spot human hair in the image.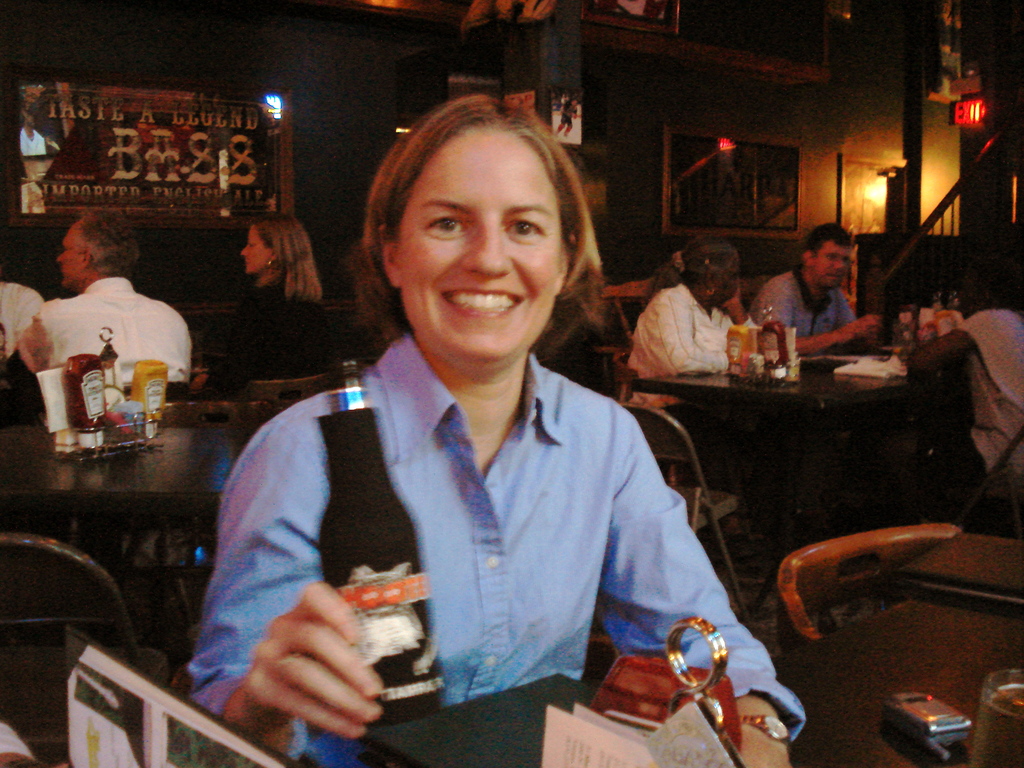
human hair found at box=[790, 227, 849, 253].
